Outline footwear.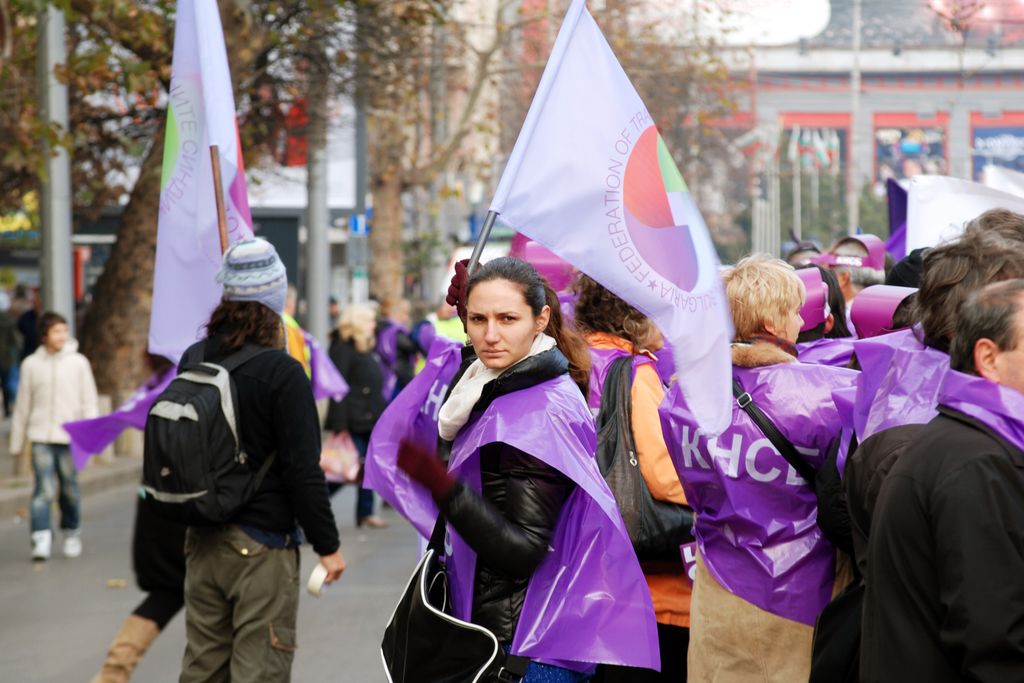
Outline: (left=65, top=529, right=82, bottom=557).
